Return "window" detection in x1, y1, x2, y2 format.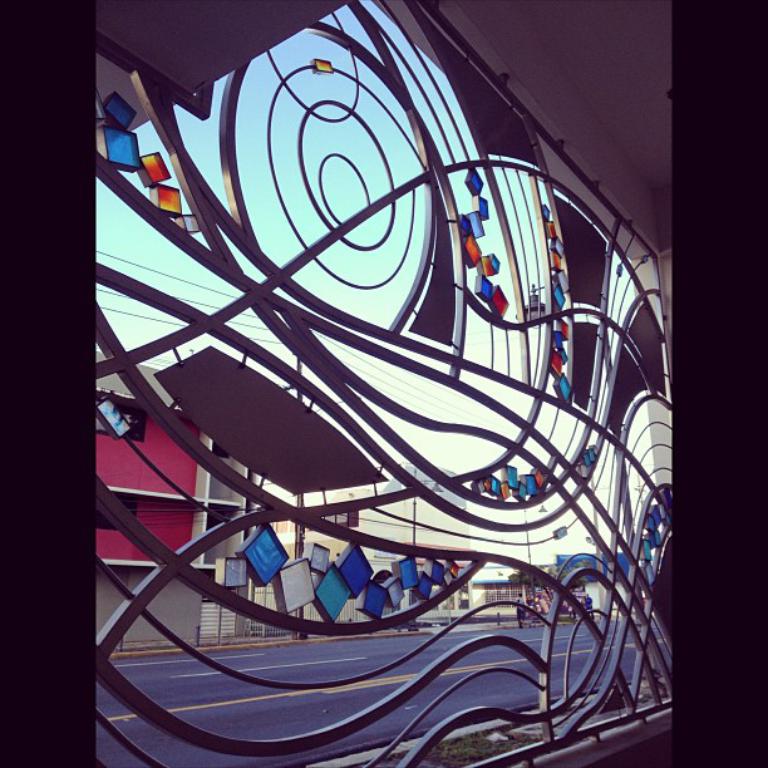
82, 0, 686, 767.
